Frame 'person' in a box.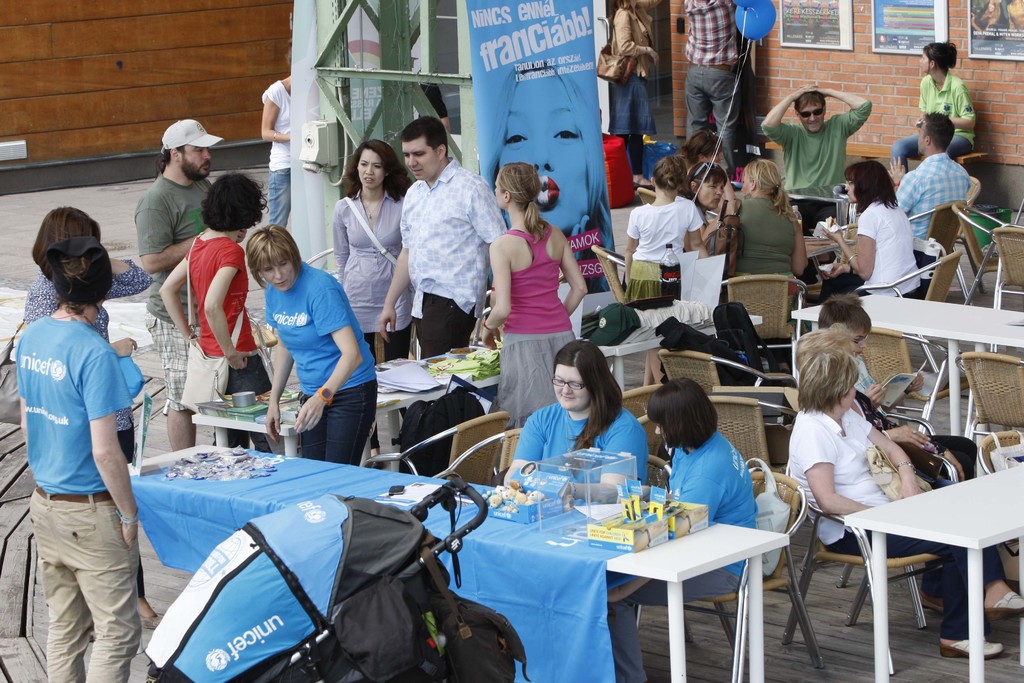
box=[808, 161, 922, 303].
